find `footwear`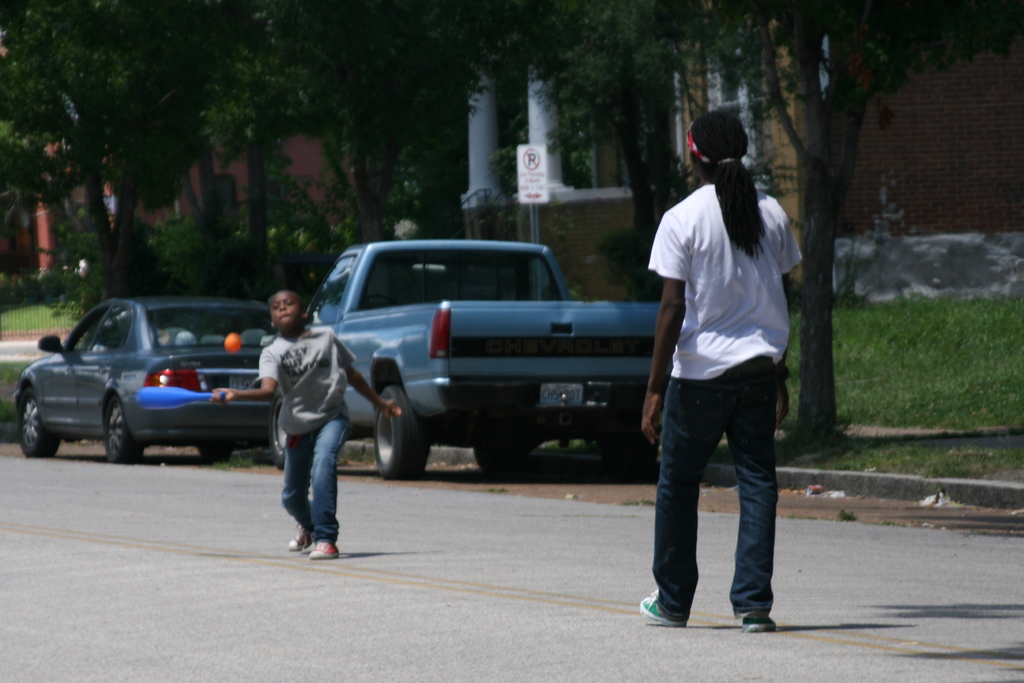
(286, 522, 314, 551)
